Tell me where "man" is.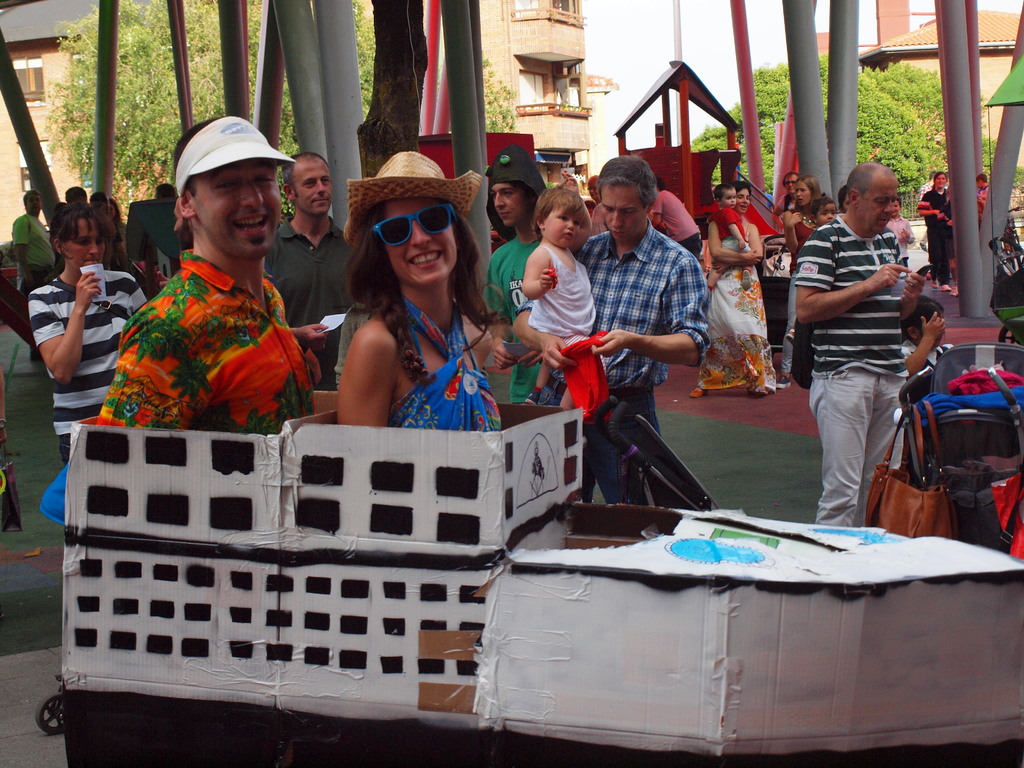
"man" is at bbox(787, 162, 935, 544).
